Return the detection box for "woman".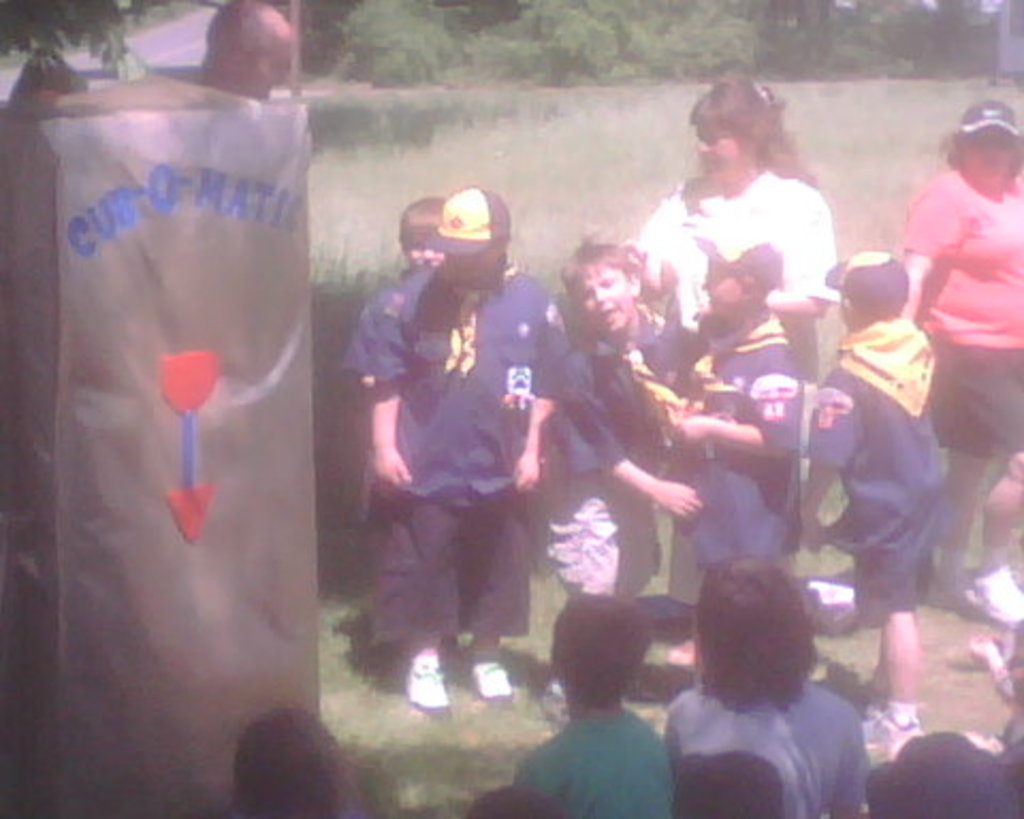
{"left": 623, "top": 548, "right": 892, "bottom": 818}.
